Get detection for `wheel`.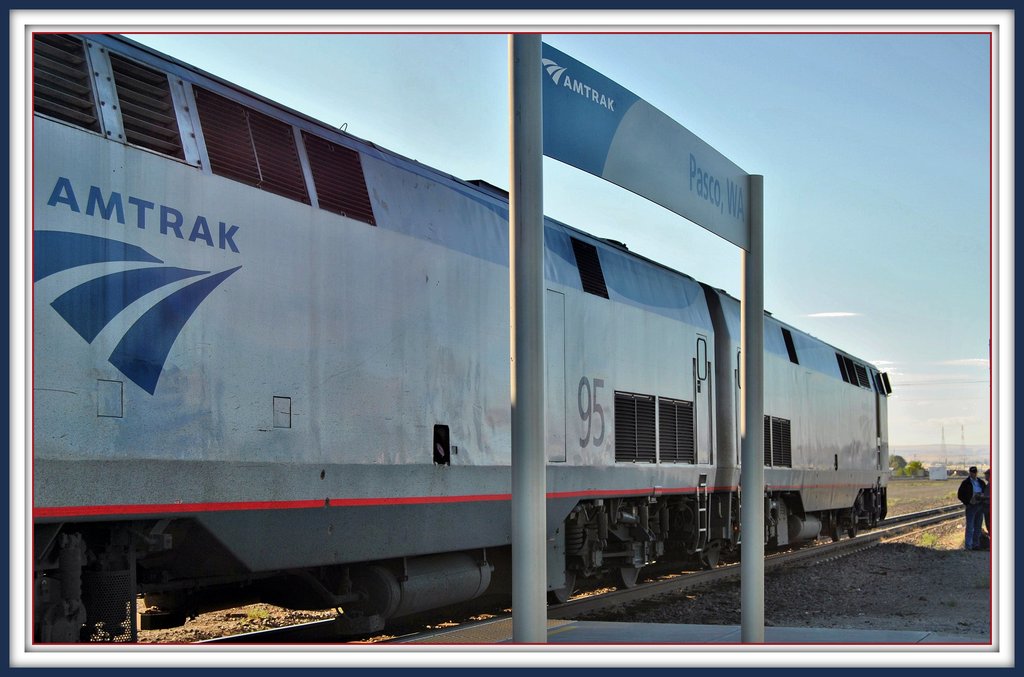
Detection: 547:569:577:606.
